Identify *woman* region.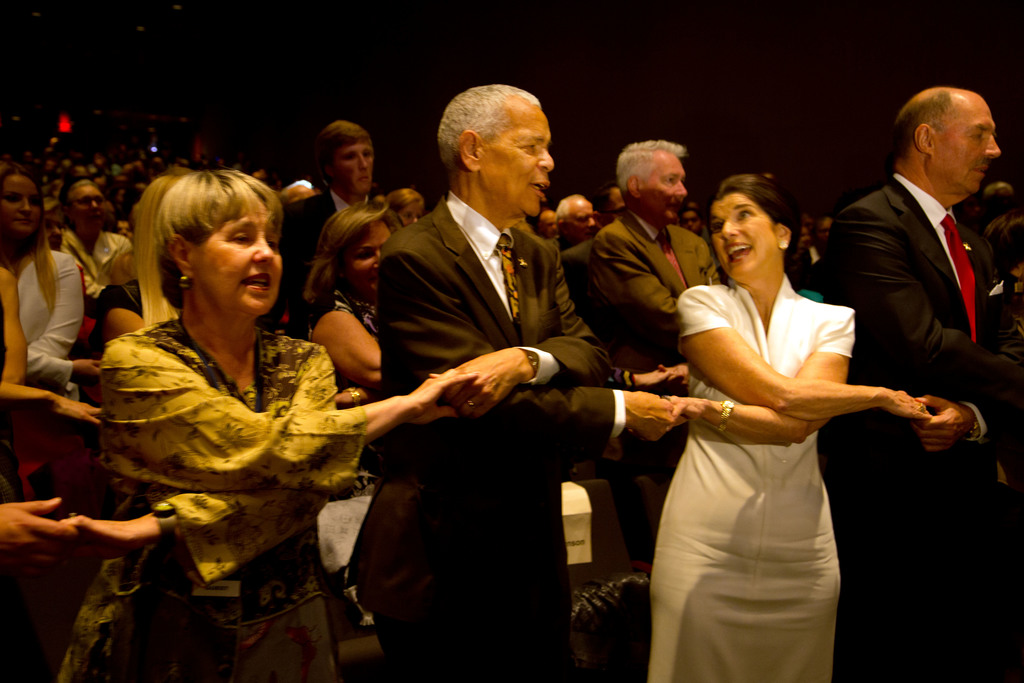
Region: BBox(0, 164, 103, 395).
